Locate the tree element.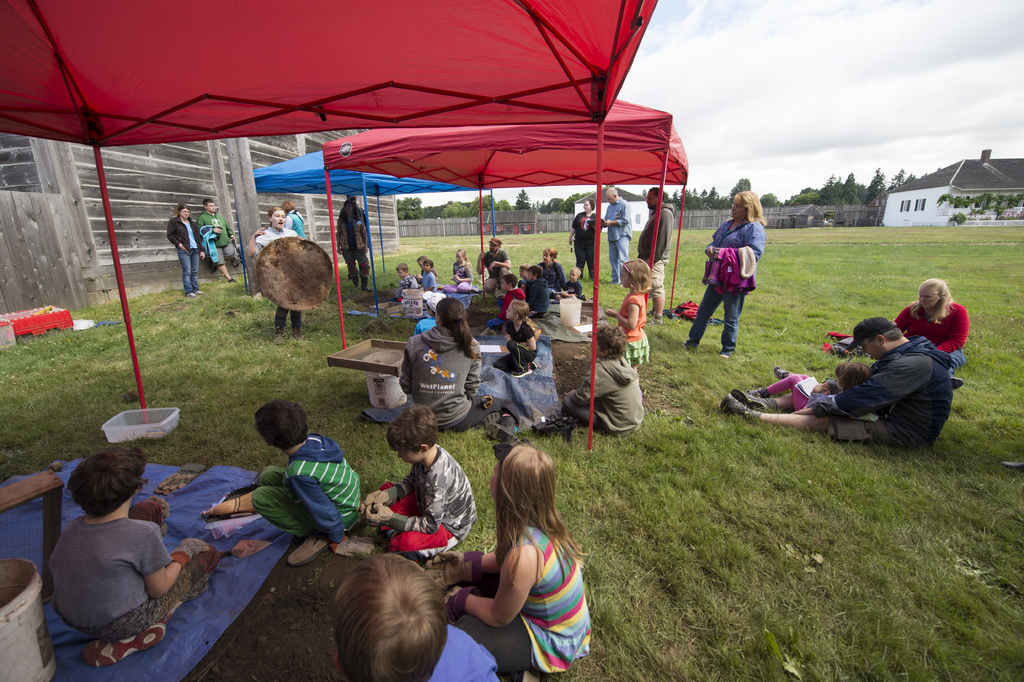
Element bbox: <region>399, 185, 582, 213</region>.
